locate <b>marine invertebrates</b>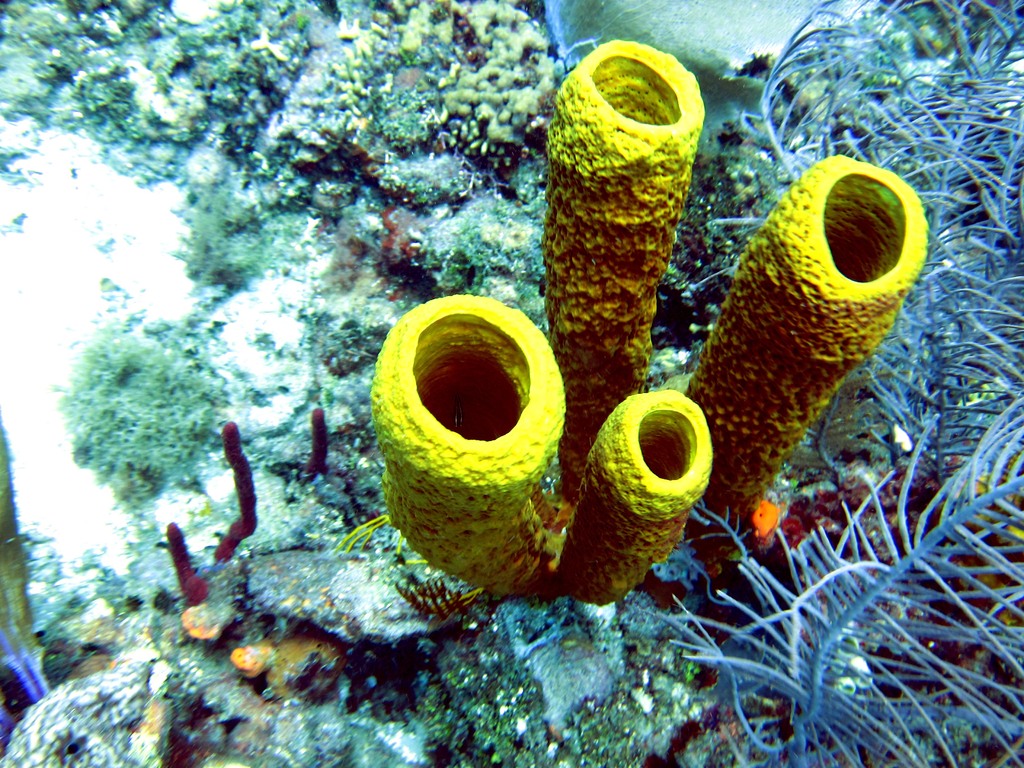
x1=0, y1=650, x2=191, y2=767
